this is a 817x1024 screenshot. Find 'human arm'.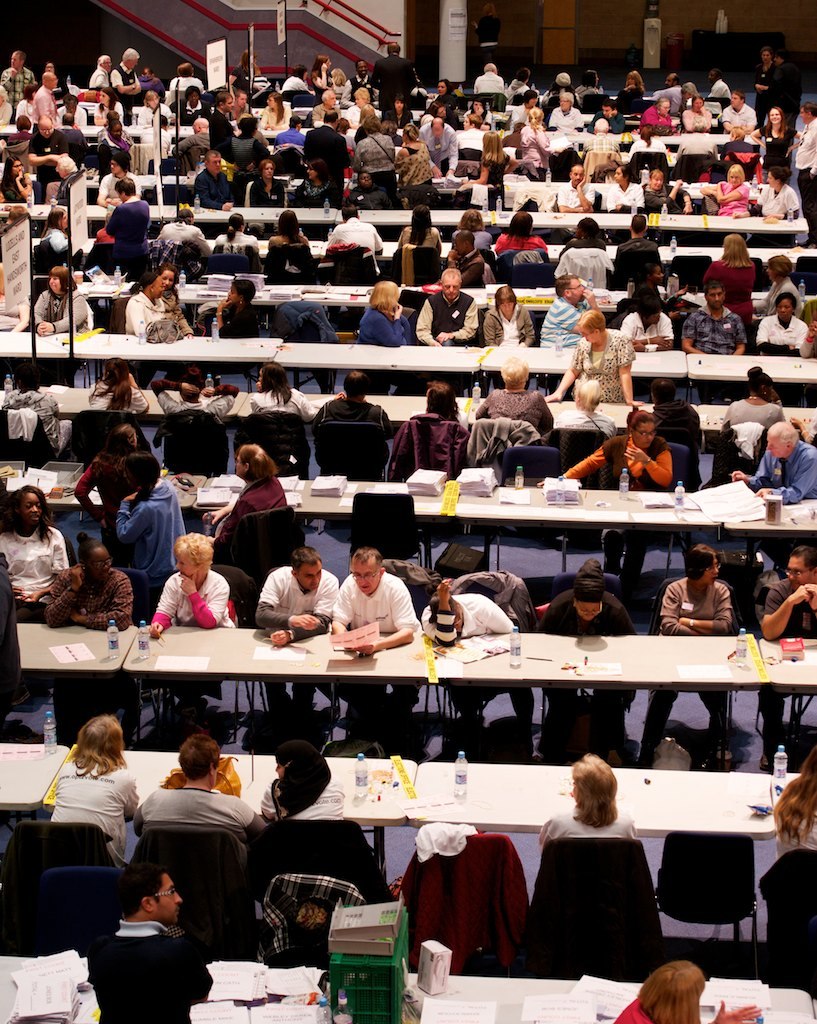
Bounding box: BBox(347, 579, 424, 653).
